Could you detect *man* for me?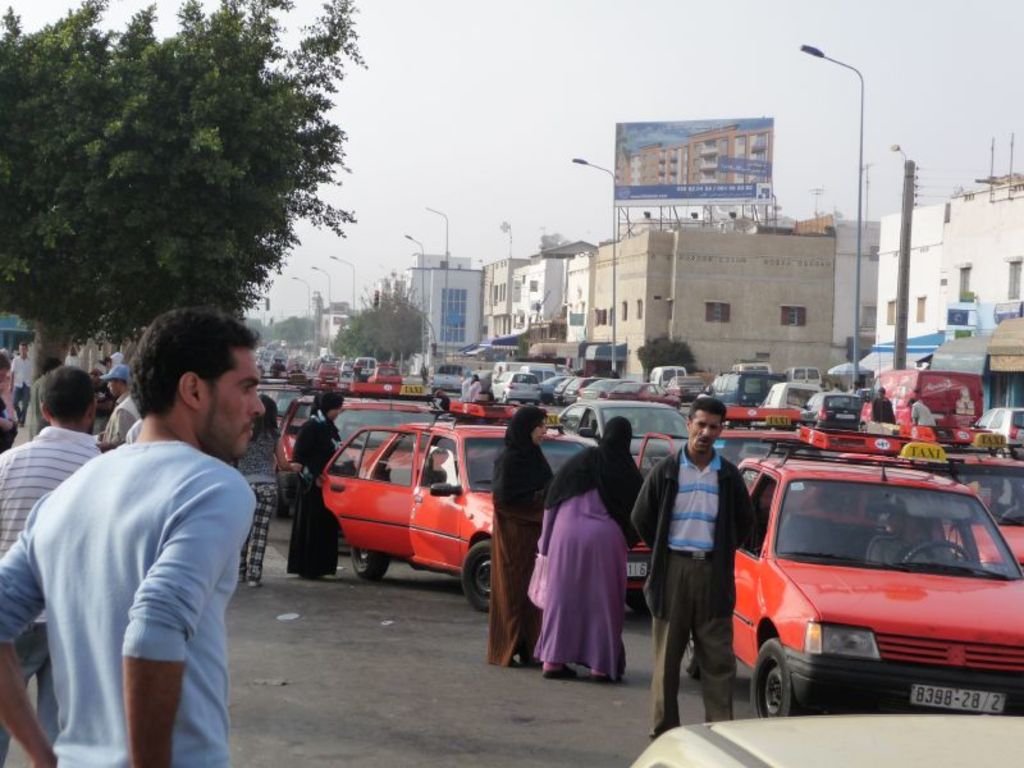
Detection result: {"x1": 0, "y1": 366, "x2": 116, "y2": 767}.
